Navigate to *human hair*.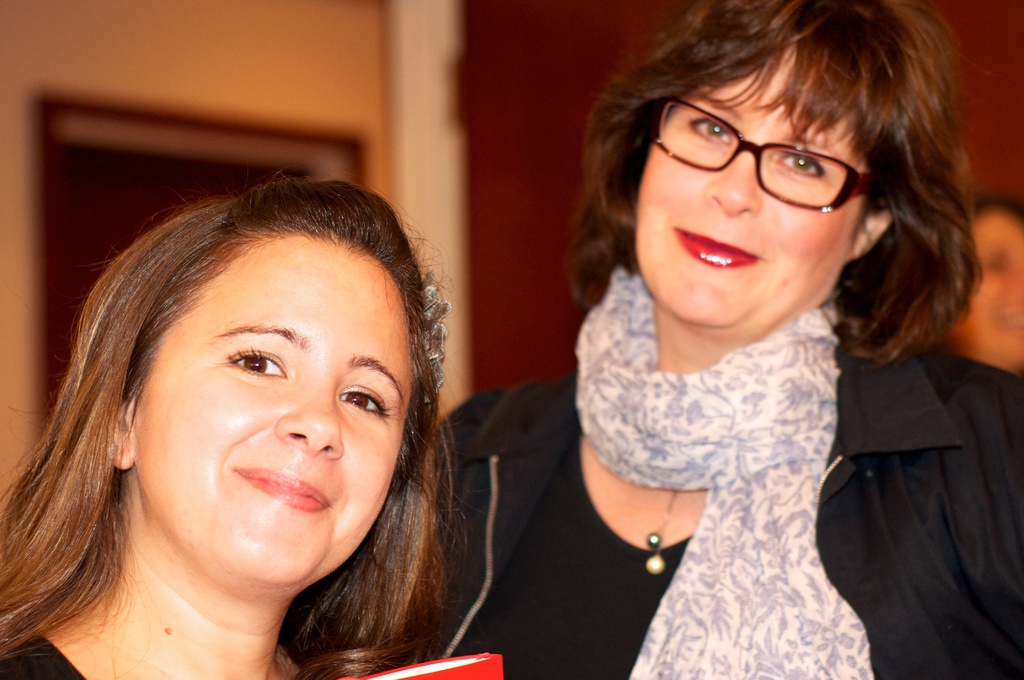
Navigation target: {"x1": 559, "y1": 1, "x2": 997, "y2": 372}.
